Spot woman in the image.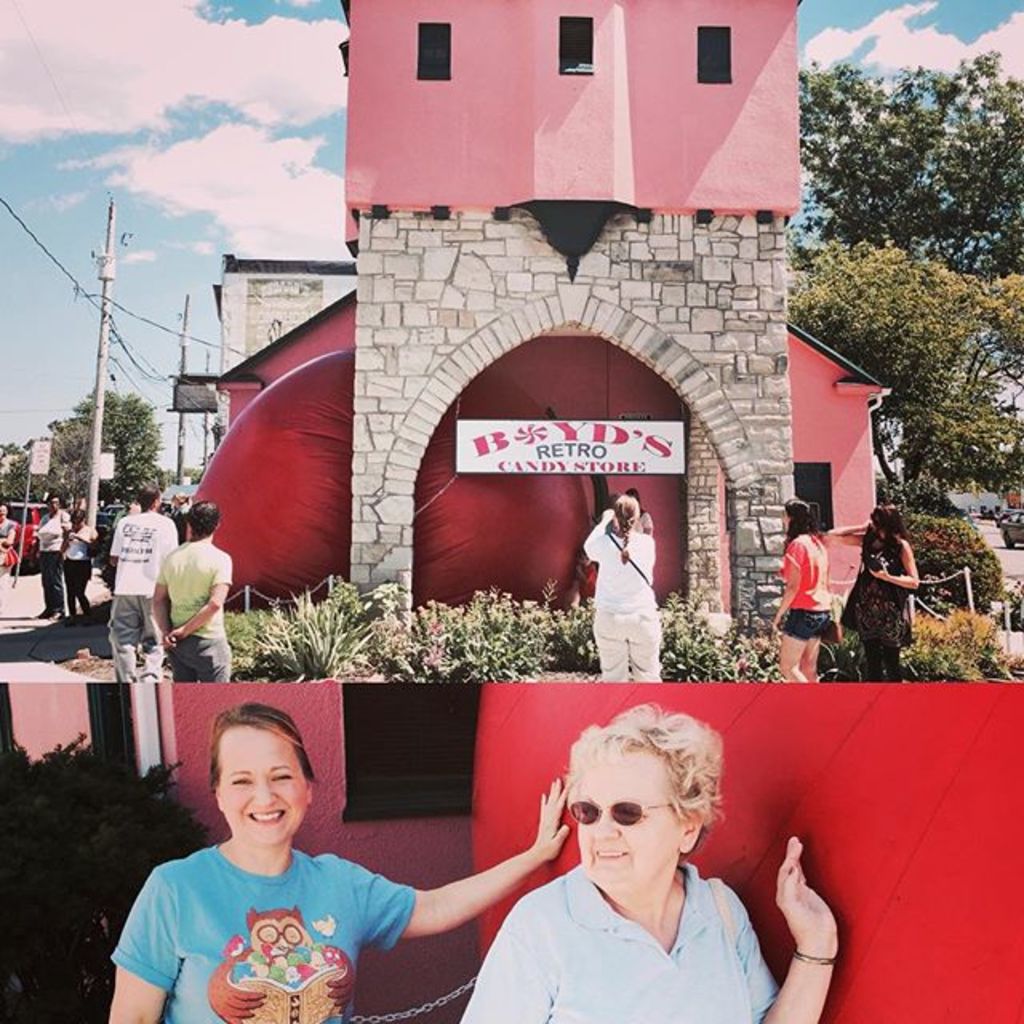
woman found at [469,696,842,1022].
